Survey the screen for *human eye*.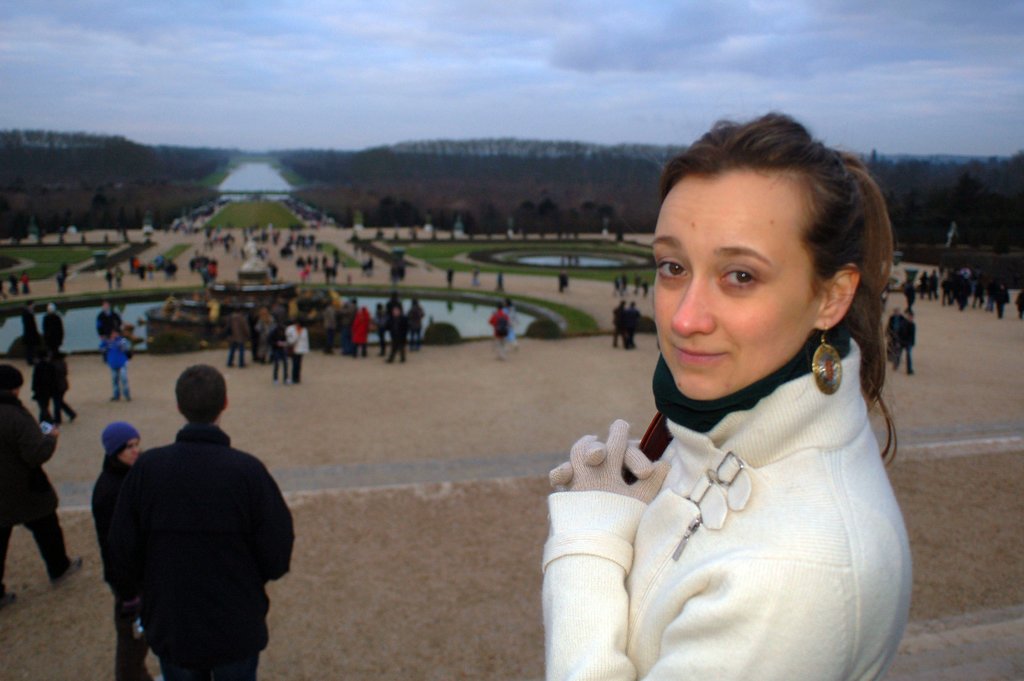
Survey found: (716, 261, 763, 290).
